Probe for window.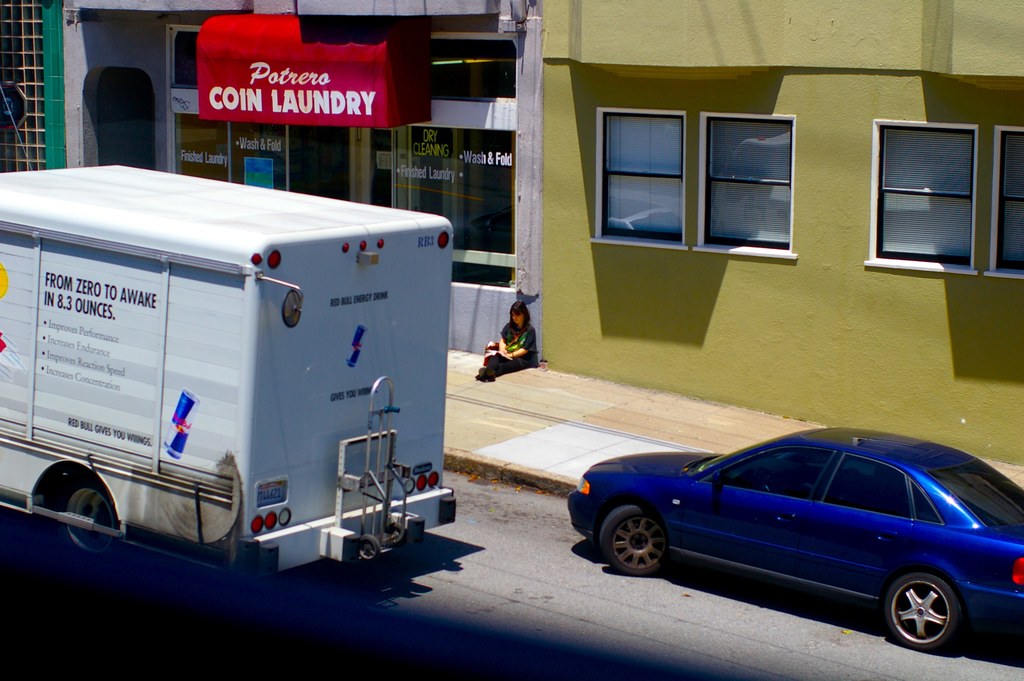
Probe result: select_region(981, 124, 1023, 280).
